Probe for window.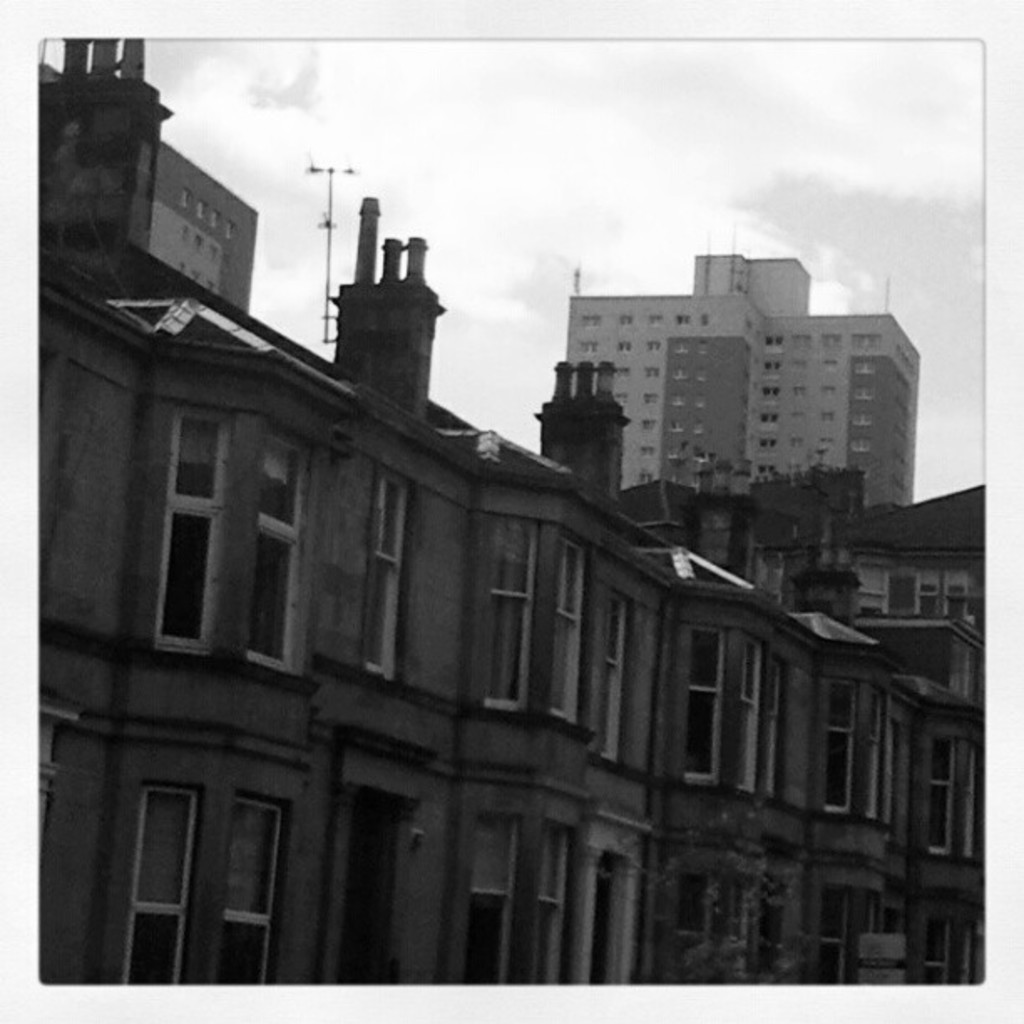
Probe result: 790, 430, 800, 447.
